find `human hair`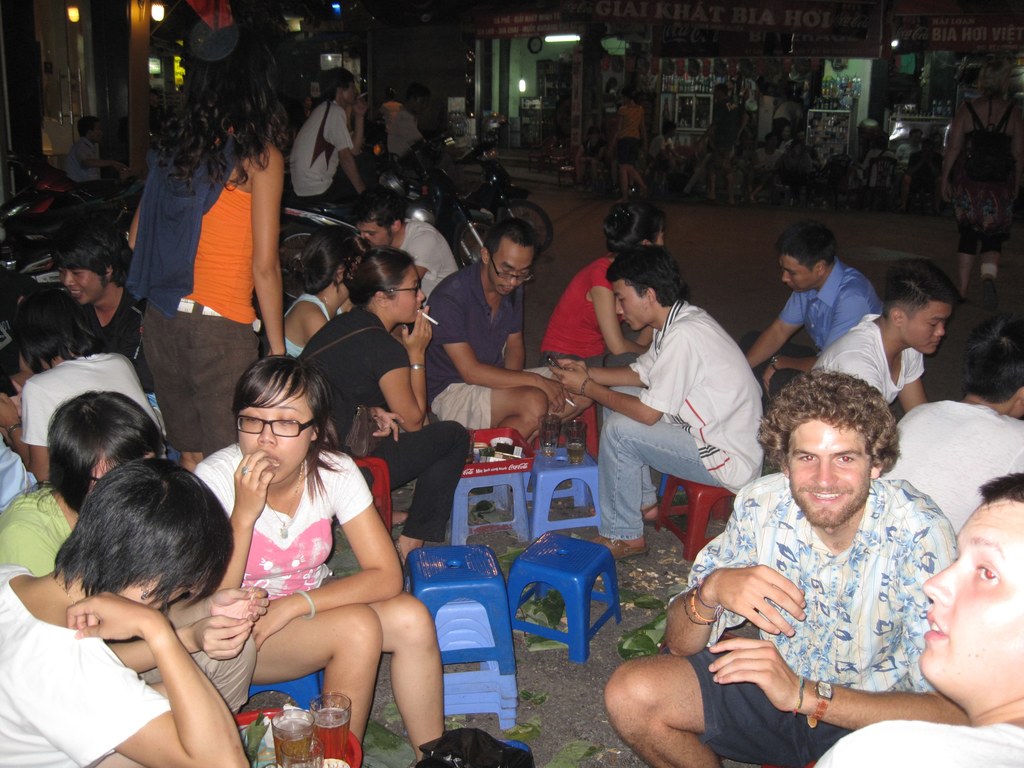
{"x1": 586, "y1": 125, "x2": 604, "y2": 136}
